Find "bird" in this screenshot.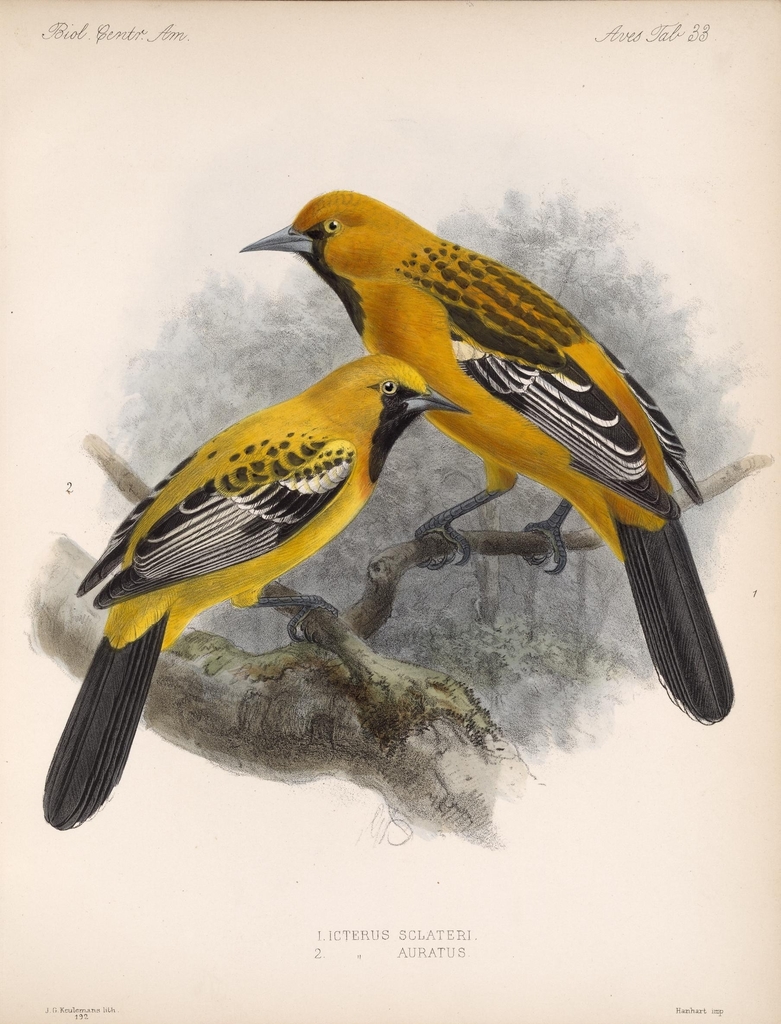
The bounding box for "bird" is bbox(36, 352, 467, 840).
